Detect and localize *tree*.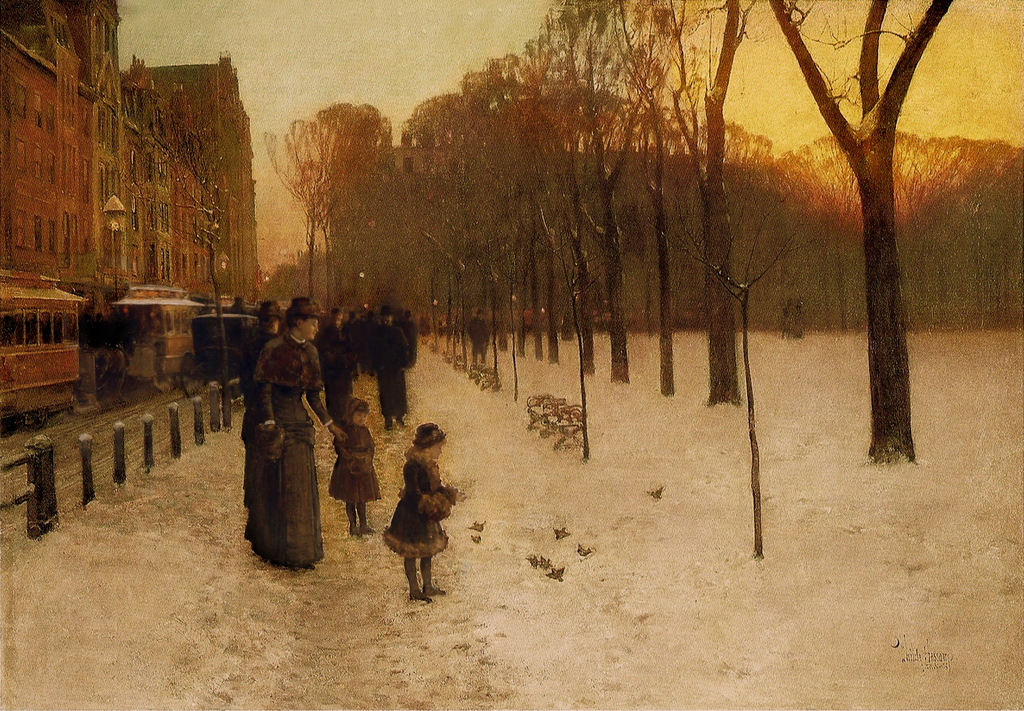
Localized at {"x1": 639, "y1": 0, "x2": 769, "y2": 411}.
